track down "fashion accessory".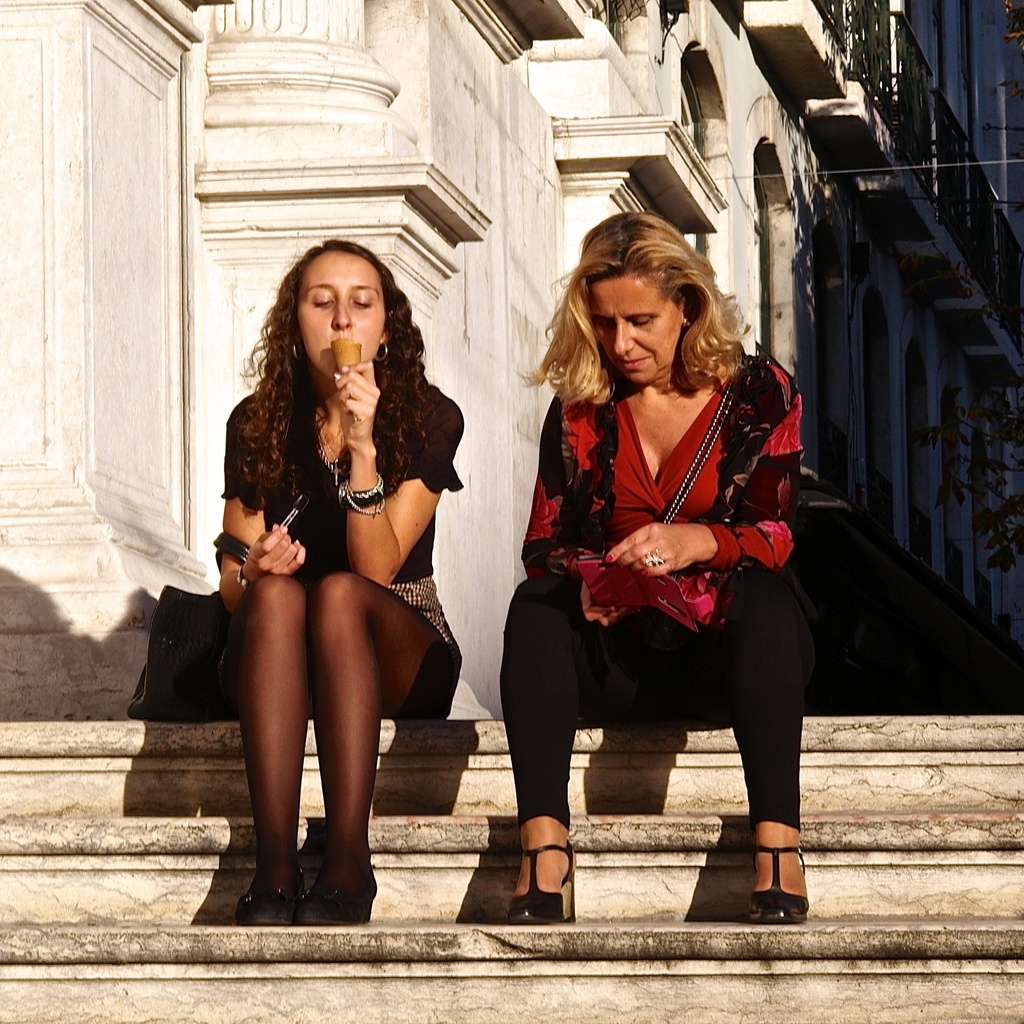
Tracked to (left=296, top=342, right=298, bottom=365).
